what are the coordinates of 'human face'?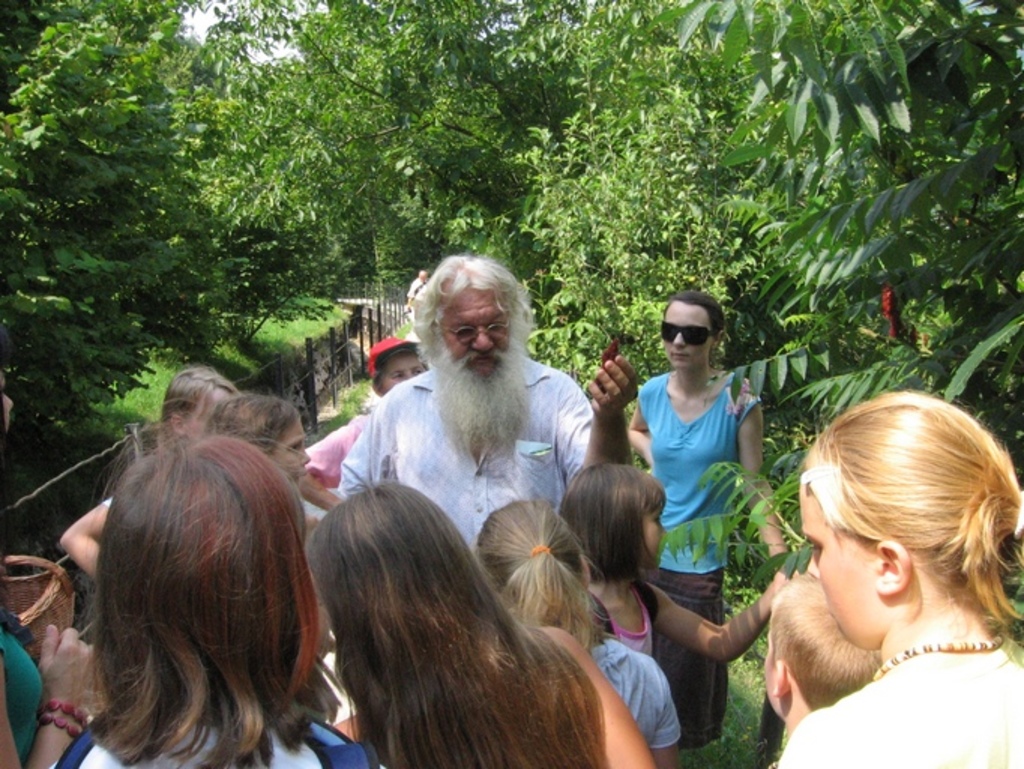
<box>665,291,710,362</box>.
